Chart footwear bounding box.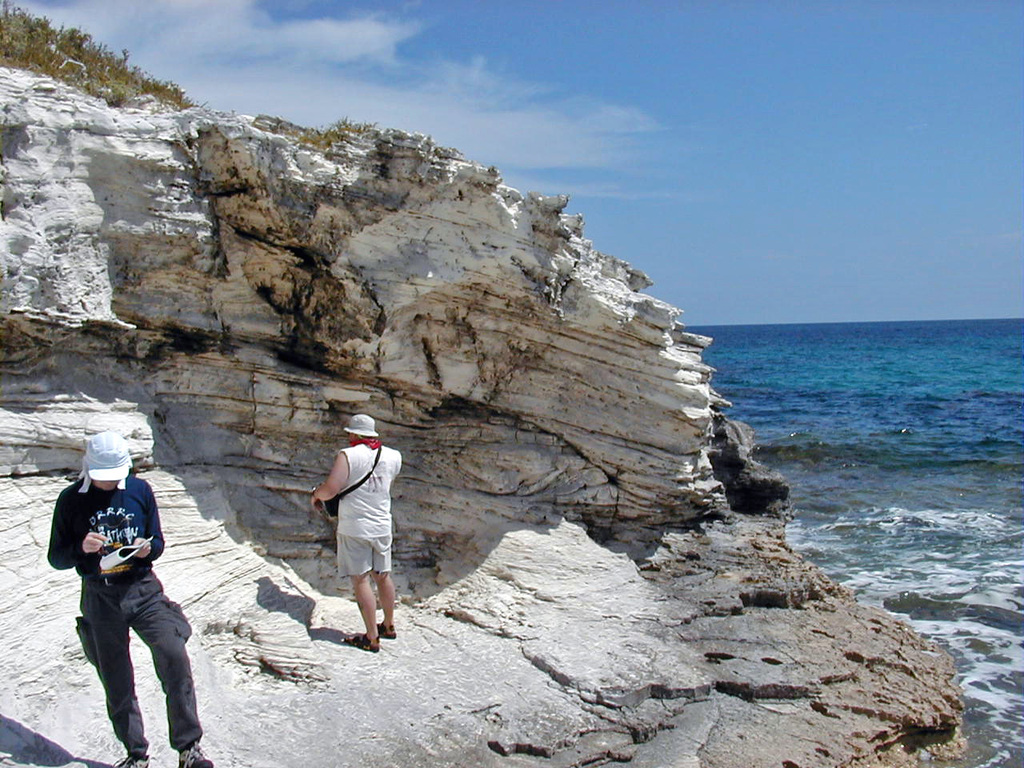
Charted: locate(374, 624, 398, 638).
